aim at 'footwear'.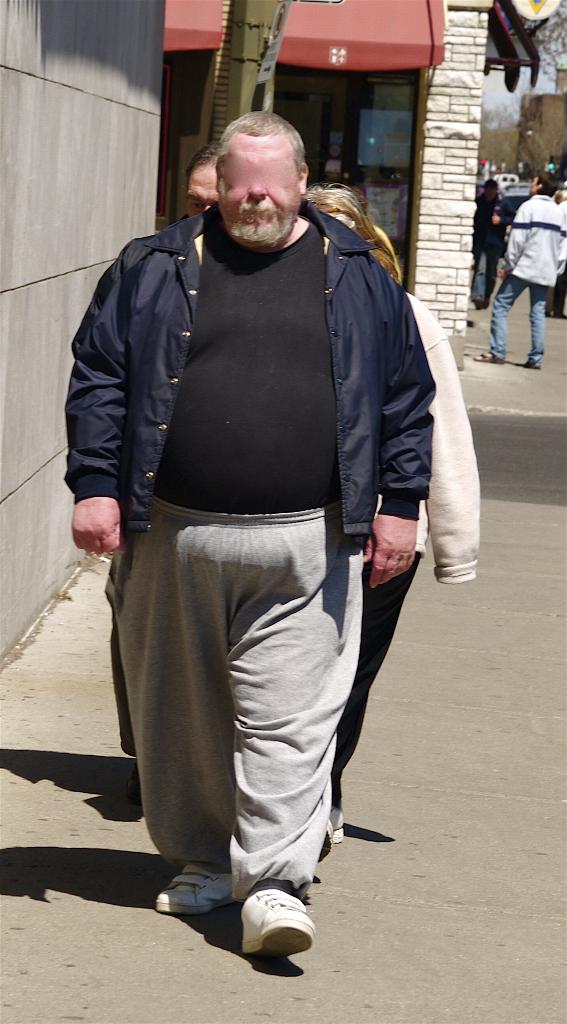
Aimed at <box>239,886,317,958</box>.
